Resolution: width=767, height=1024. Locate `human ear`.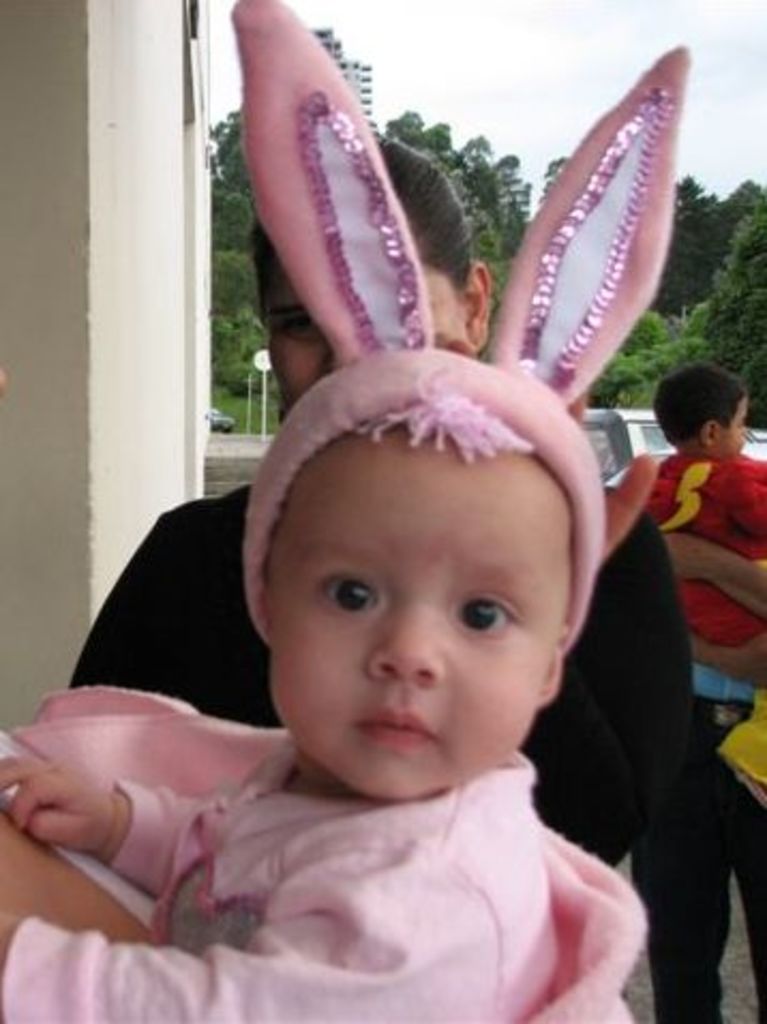
(x1=703, y1=422, x2=713, y2=448).
